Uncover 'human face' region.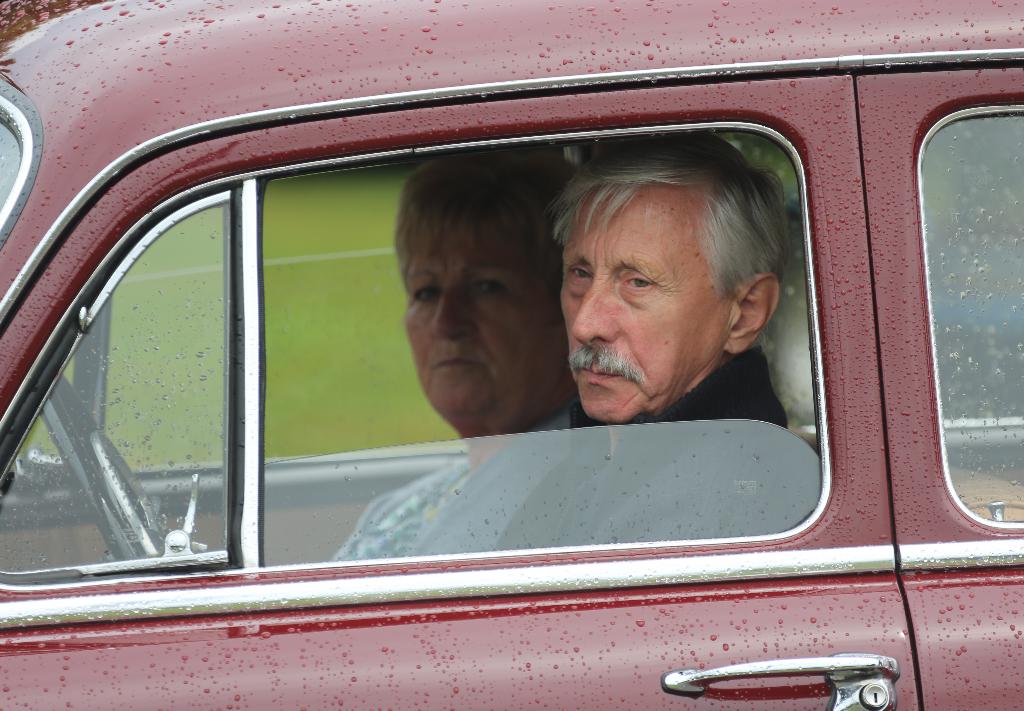
Uncovered: pyautogui.locateOnScreen(561, 190, 720, 422).
